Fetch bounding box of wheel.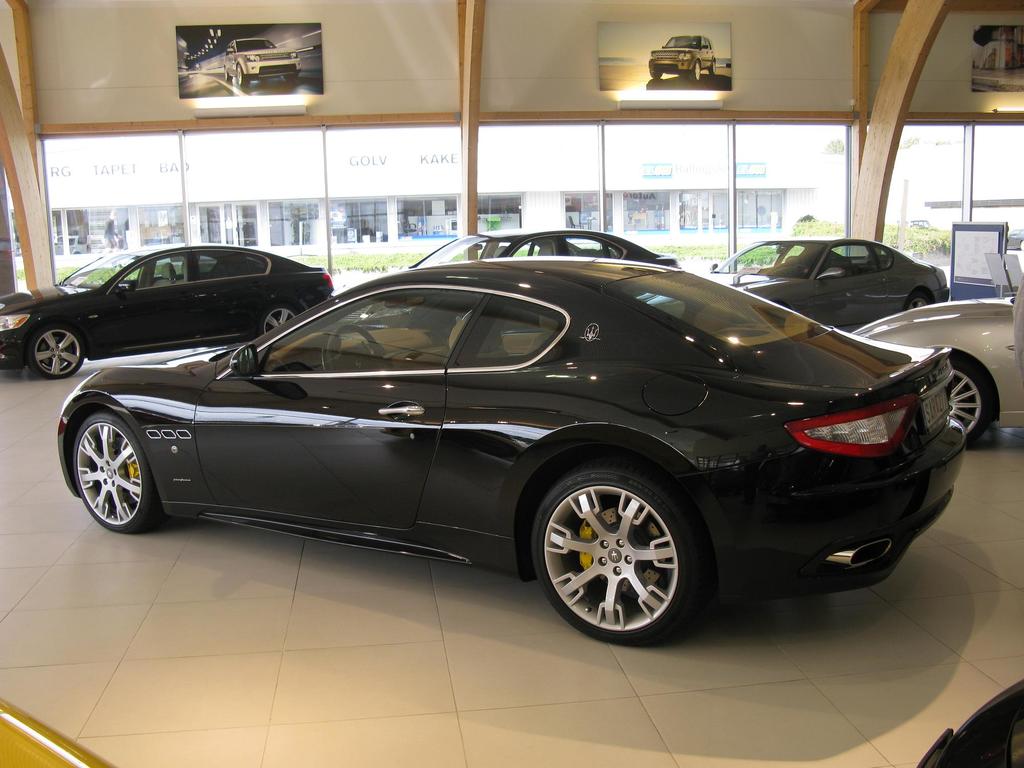
Bbox: left=32, top=328, right=88, bottom=381.
